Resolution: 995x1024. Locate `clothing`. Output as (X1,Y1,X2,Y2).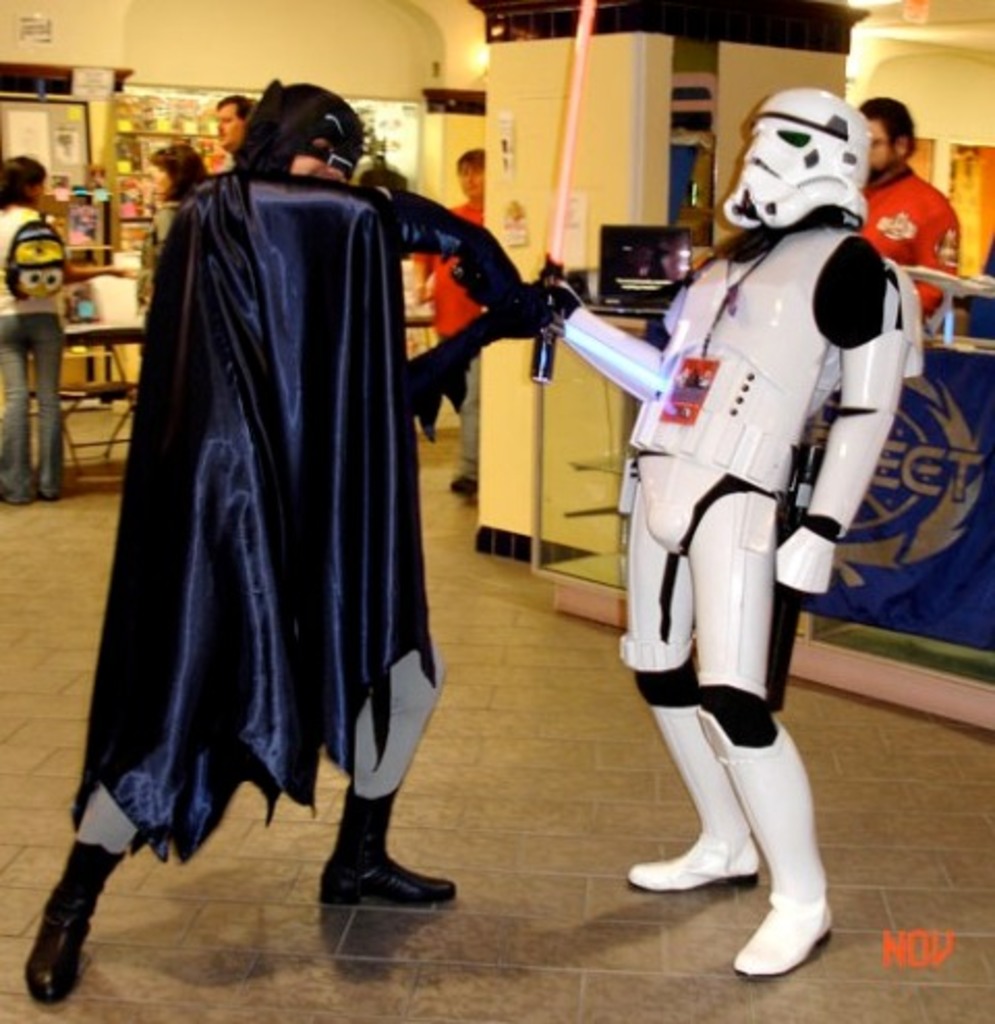
(0,220,73,487).
